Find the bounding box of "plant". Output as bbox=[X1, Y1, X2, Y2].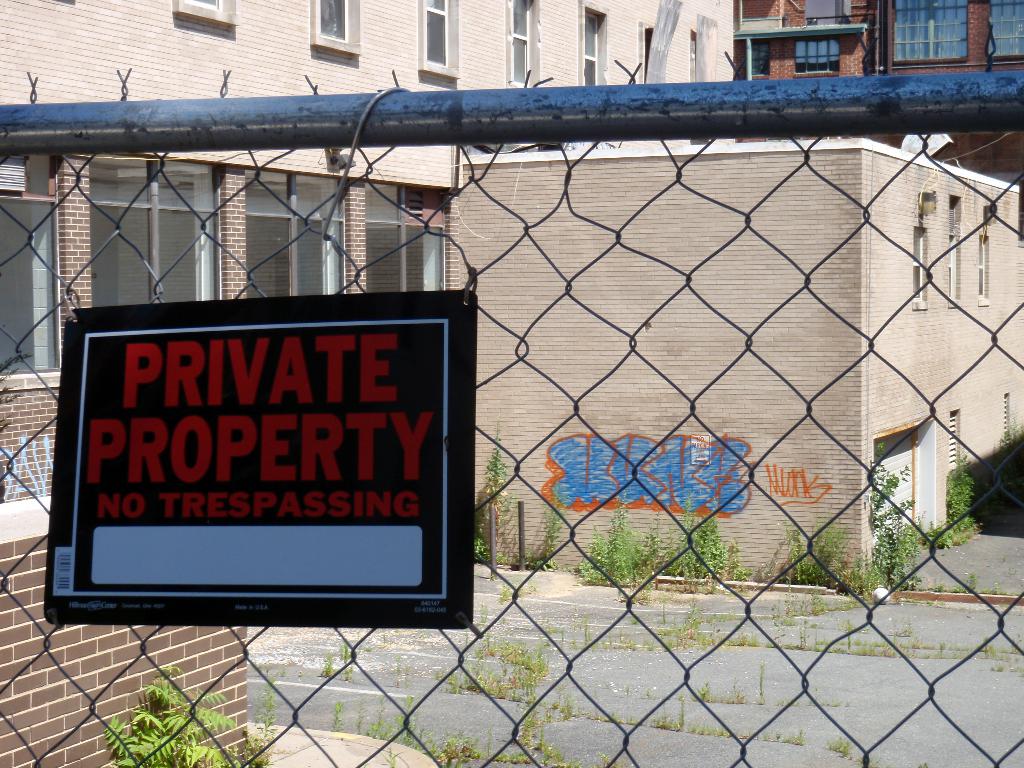
bbox=[654, 492, 756, 590].
